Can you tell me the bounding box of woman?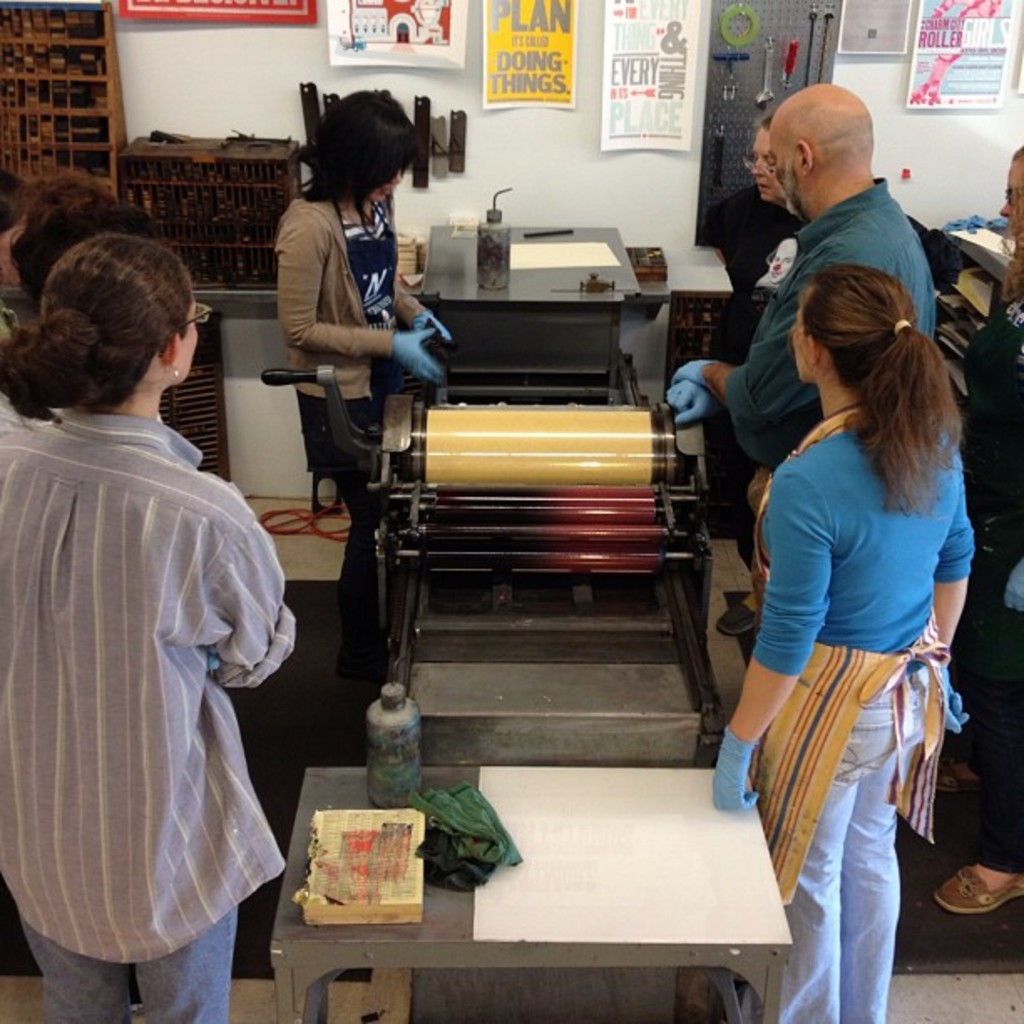
[left=274, top=82, right=457, bottom=494].
